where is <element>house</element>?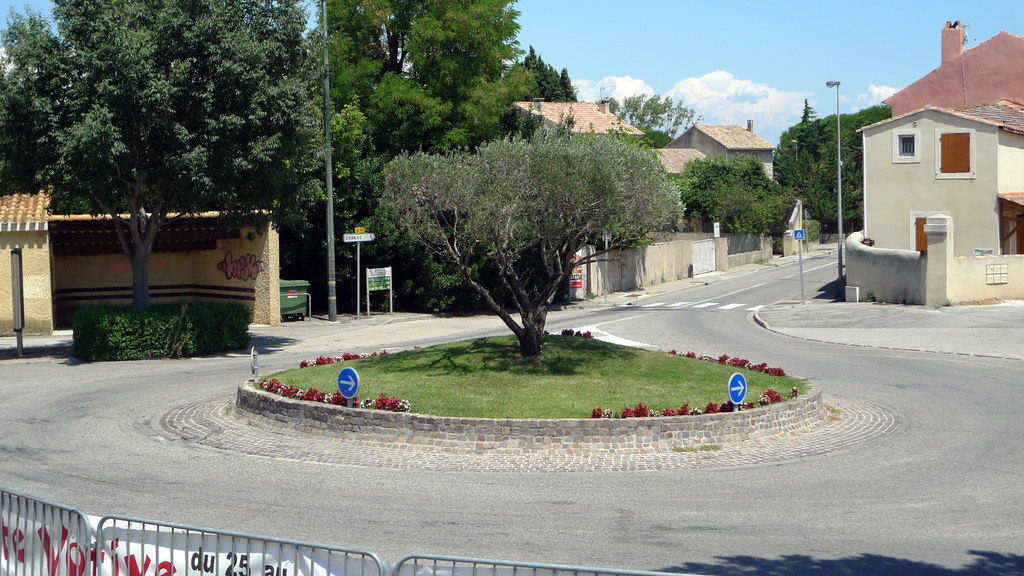
locate(40, 198, 279, 335).
